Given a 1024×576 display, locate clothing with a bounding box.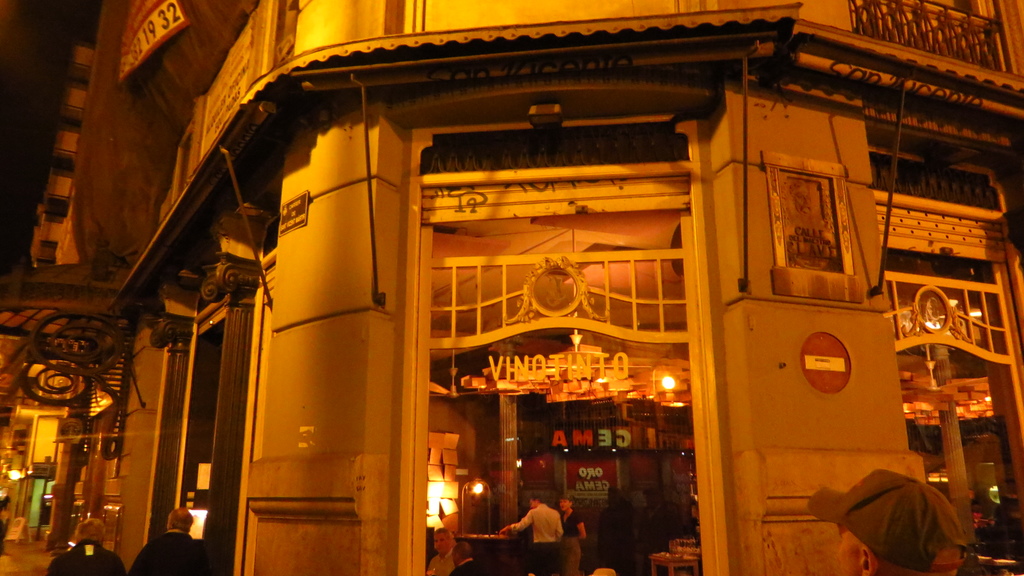
Located: 131/527/204/575.
